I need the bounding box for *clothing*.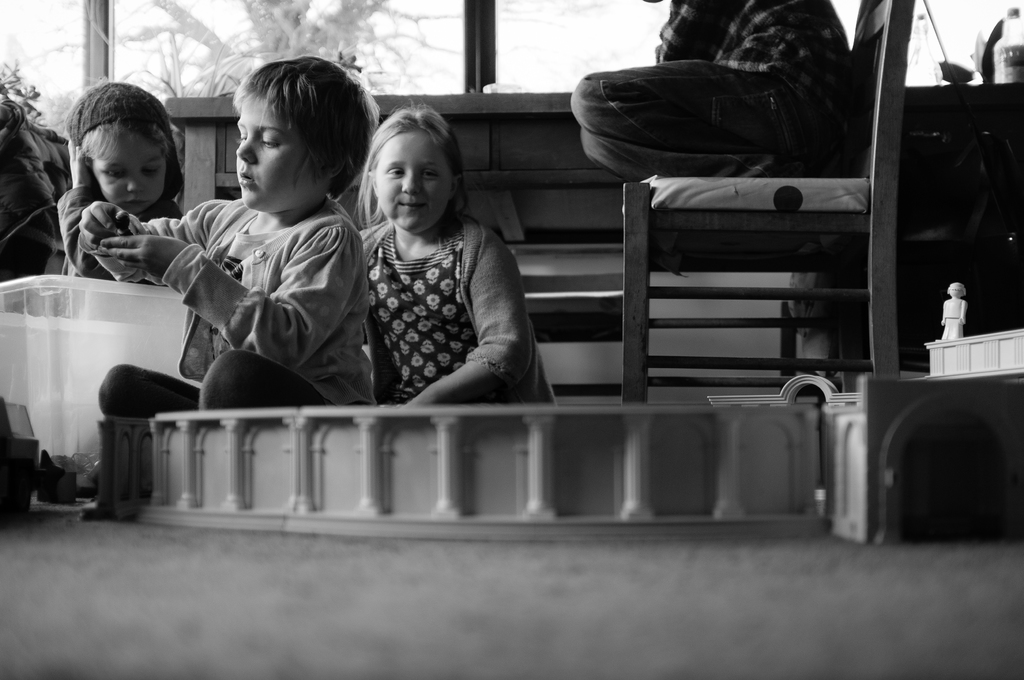
Here it is: BBox(567, 0, 863, 188).
